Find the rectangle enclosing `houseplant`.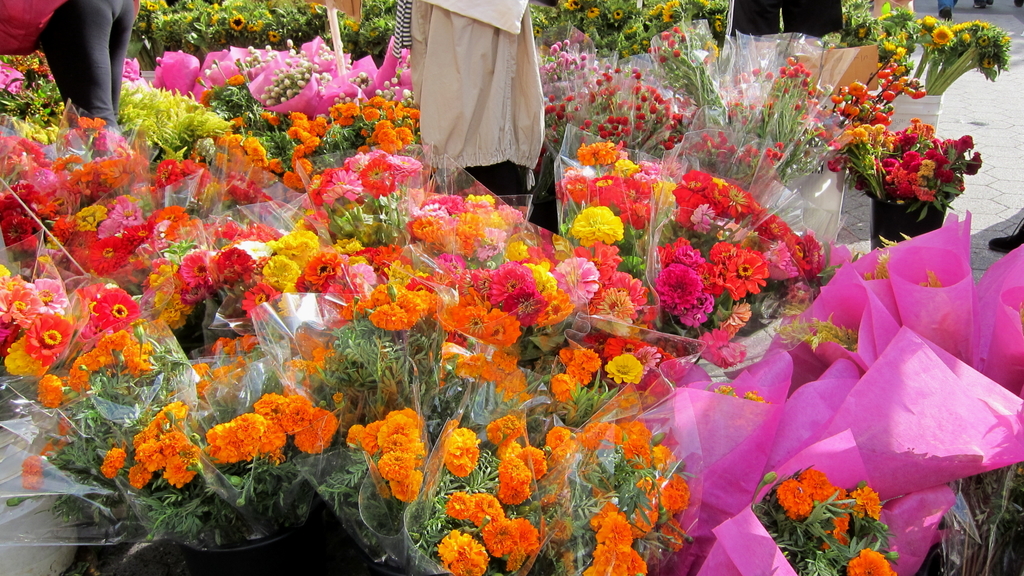
detection(884, 17, 1007, 141).
